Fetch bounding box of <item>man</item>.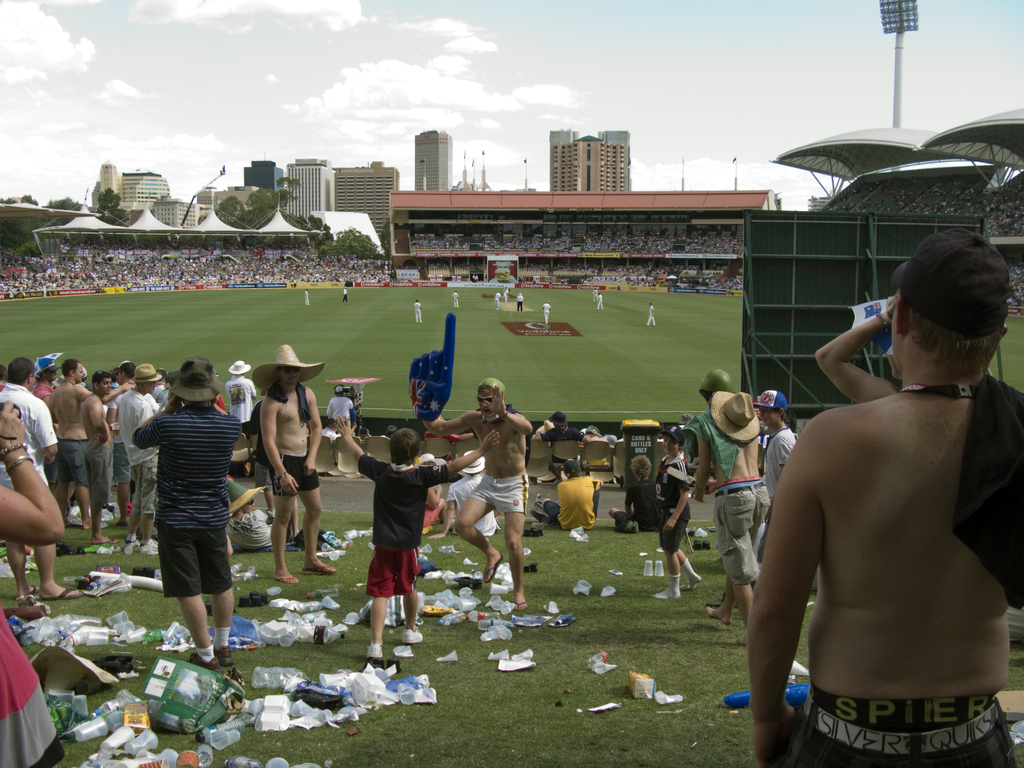
Bbox: (505,291,509,305).
